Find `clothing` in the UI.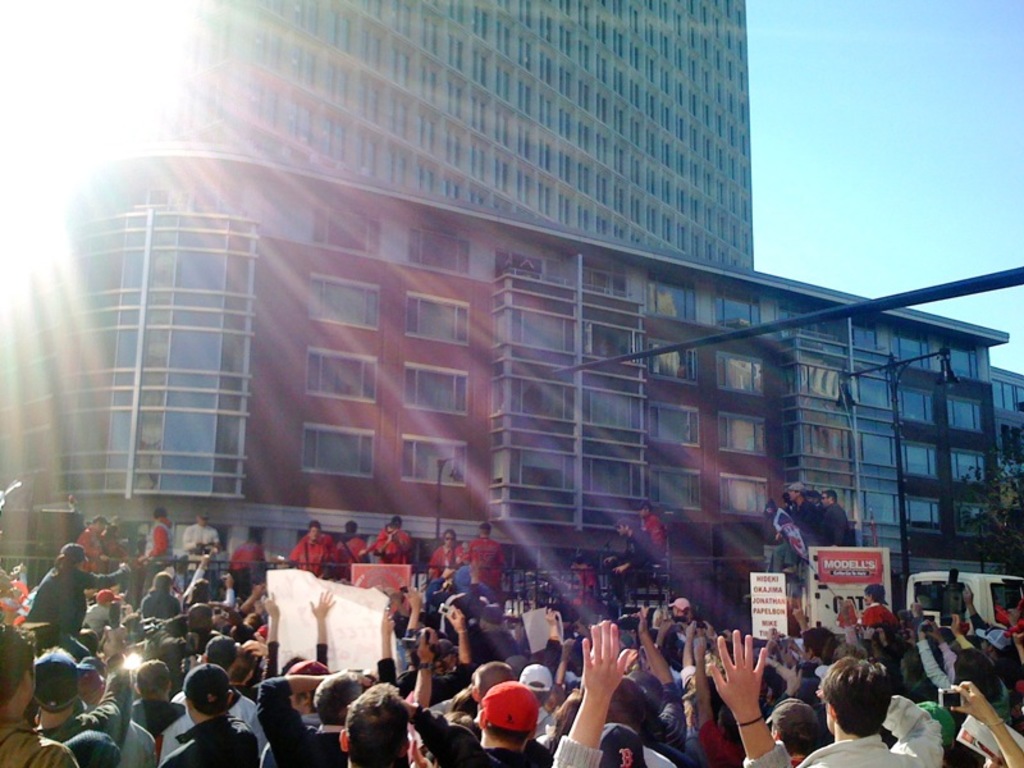
UI element at [x1=100, y1=543, x2=127, y2=572].
